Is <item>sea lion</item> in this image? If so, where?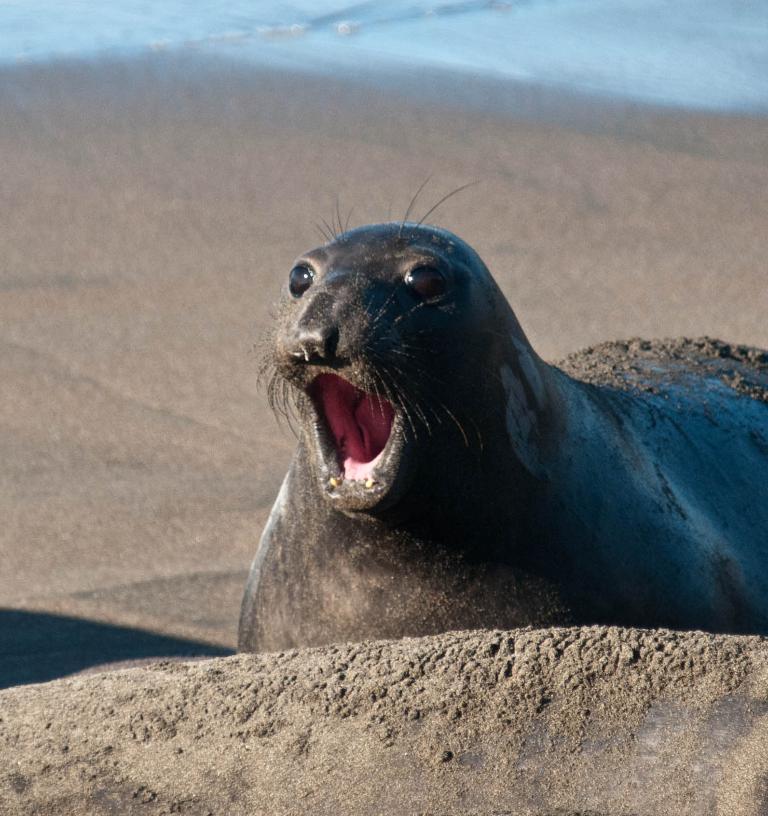
Yes, at {"x1": 236, "y1": 169, "x2": 767, "y2": 654}.
